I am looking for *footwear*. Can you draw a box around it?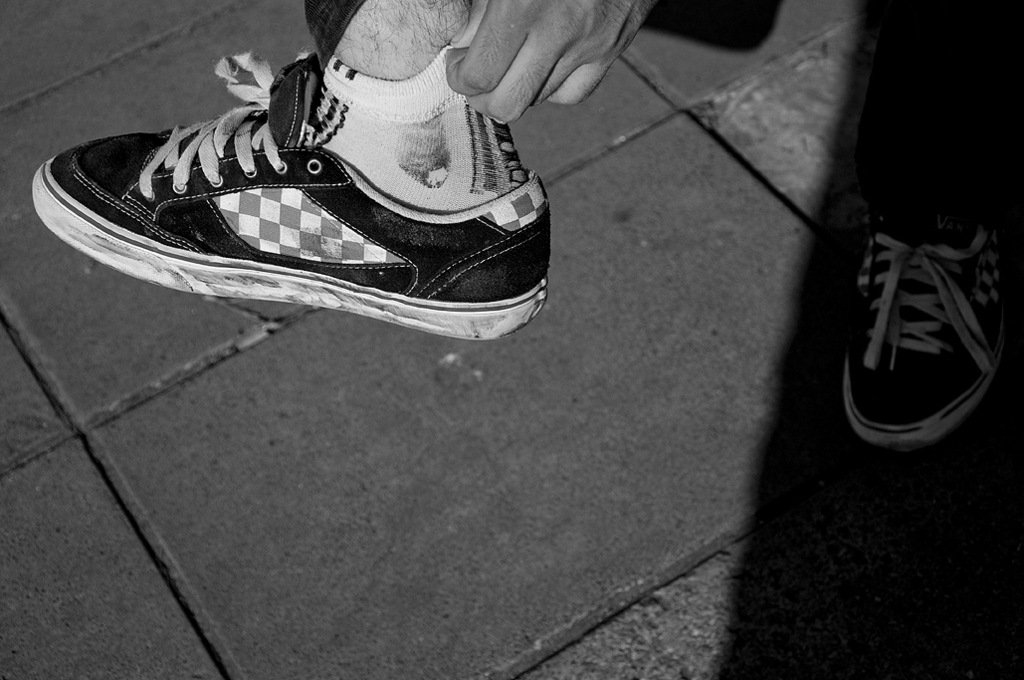
Sure, the bounding box is rect(34, 27, 568, 320).
